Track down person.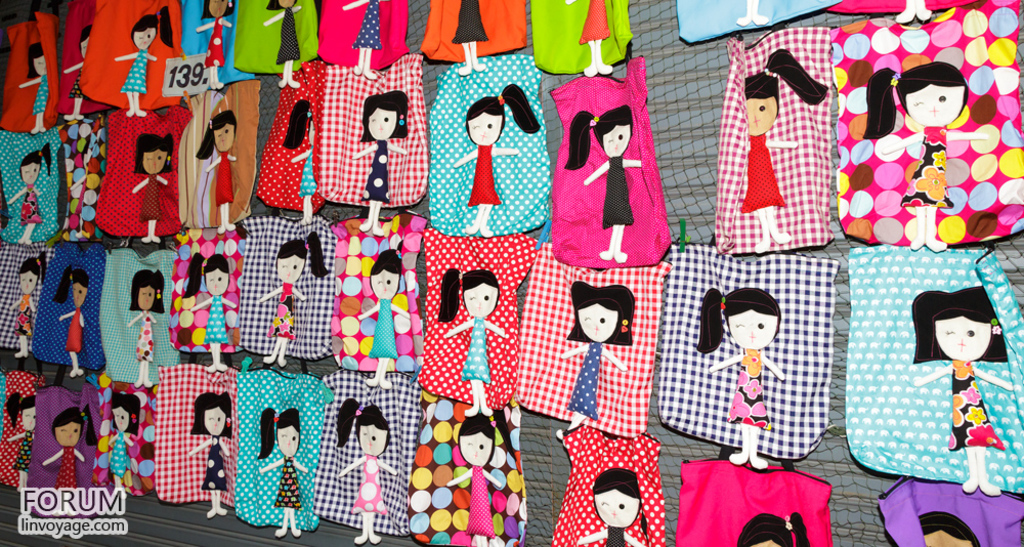
Tracked to box=[12, 46, 60, 130].
